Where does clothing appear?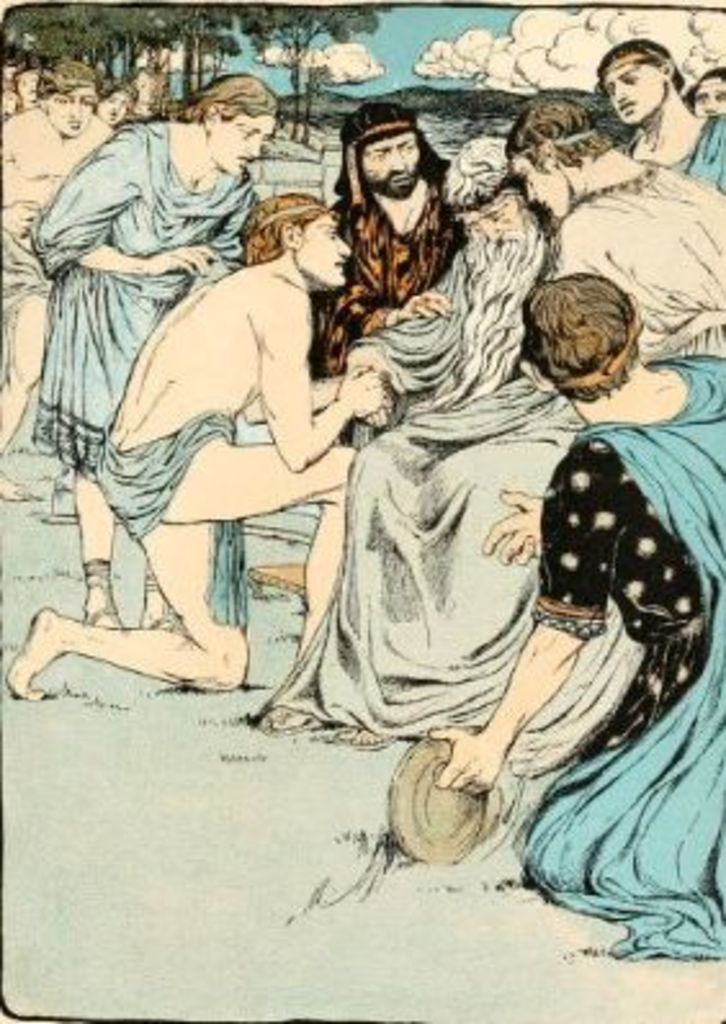
Appears at [x1=525, y1=342, x2=723, y2=978].
